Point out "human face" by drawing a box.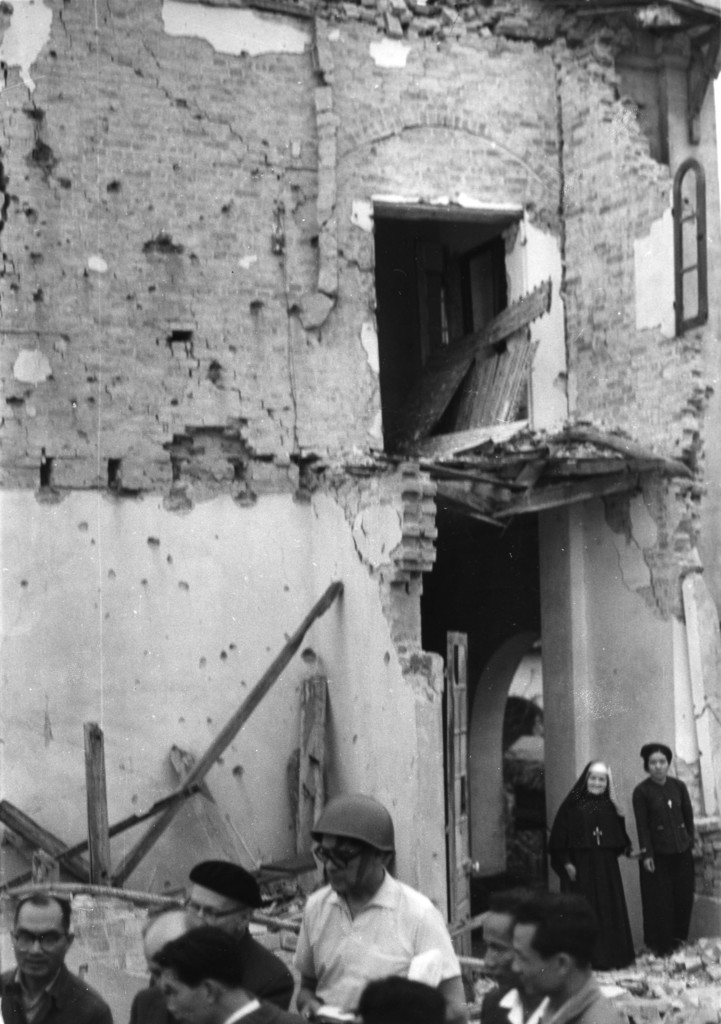
{"x1": 17, "y1": 914, "x2": 62, "y2": 972}.
